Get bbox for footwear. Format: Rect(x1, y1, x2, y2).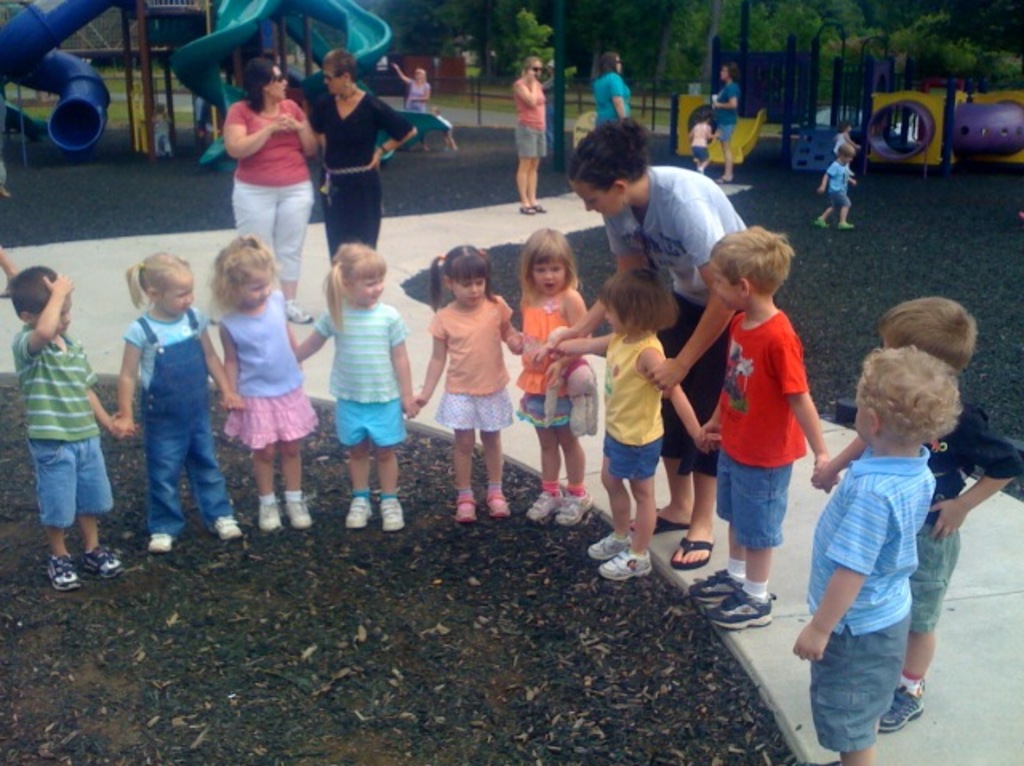
Rect(712, 582, 781, 625).
